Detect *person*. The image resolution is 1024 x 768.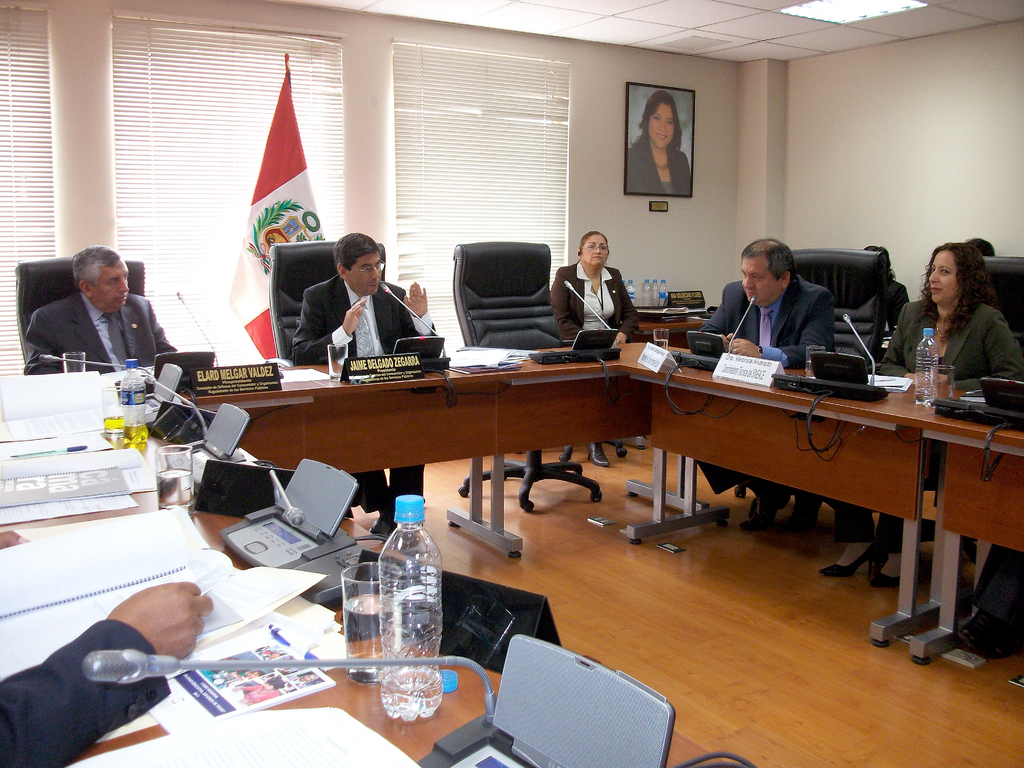
x1=696 y1=229 x2=851 y2=527.
